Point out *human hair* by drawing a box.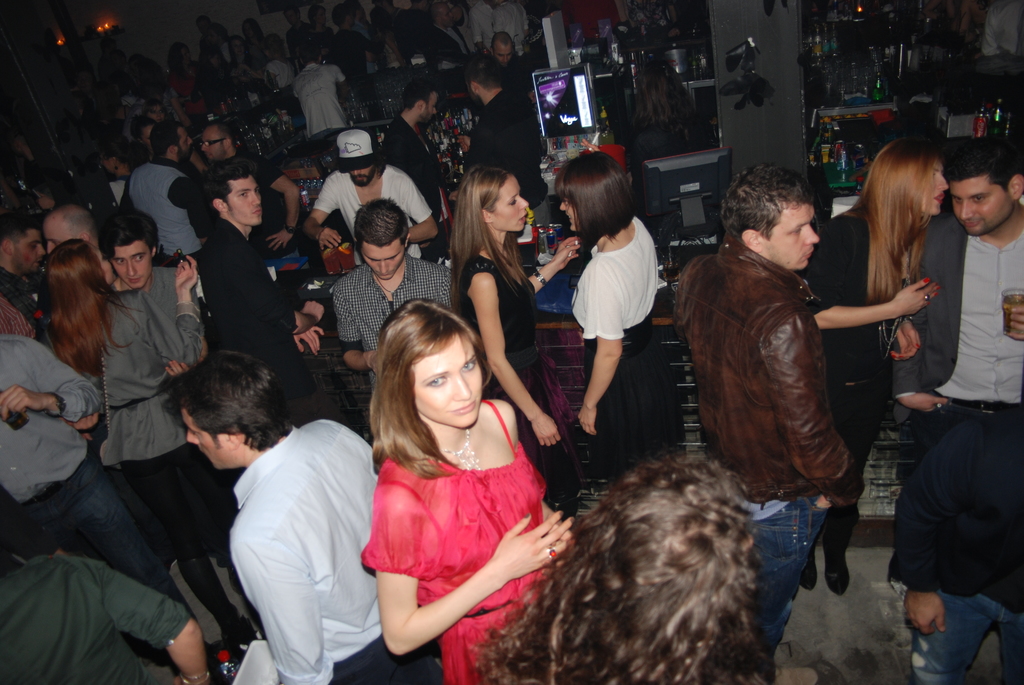
box(0, 211, 40, 248).
